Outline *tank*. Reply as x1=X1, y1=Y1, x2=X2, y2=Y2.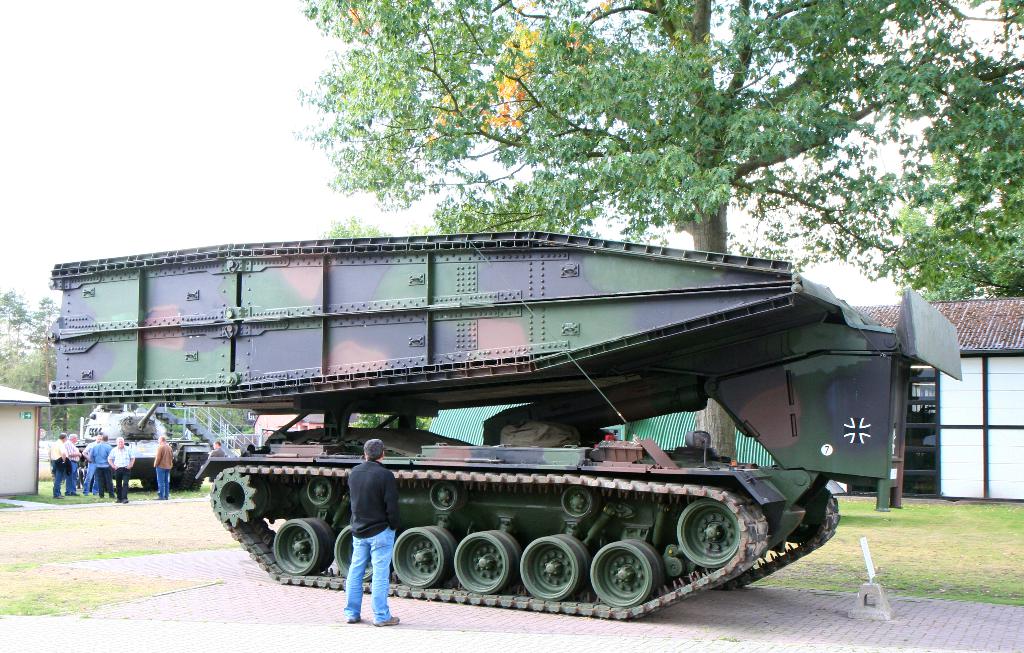
x1=47, y1=228, x2=966, y2=621.
